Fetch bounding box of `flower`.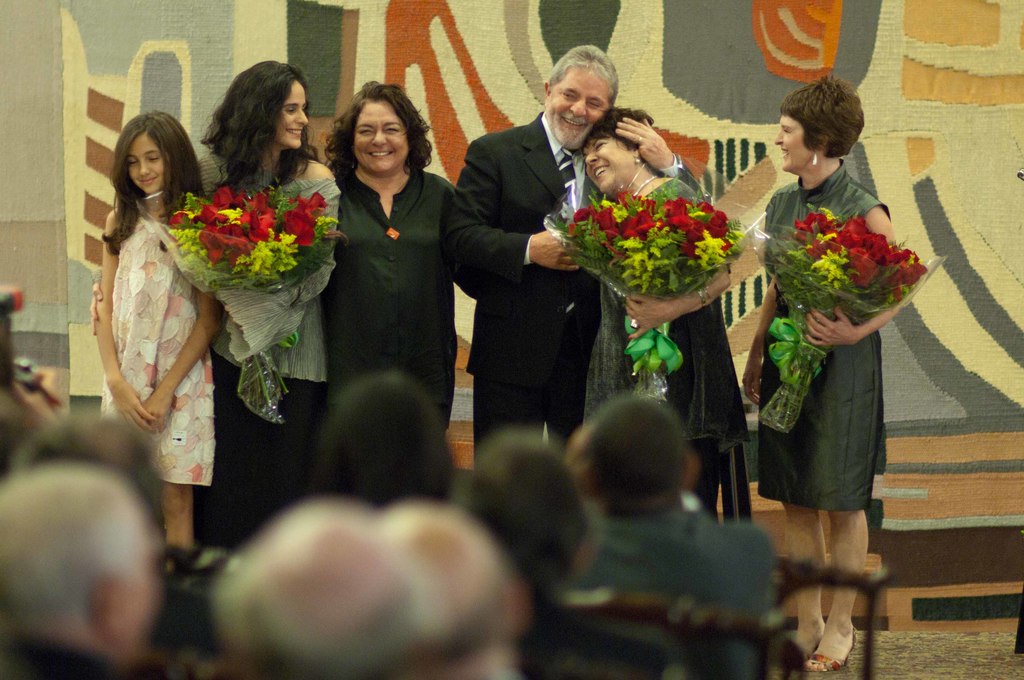
Bbox: box(201, 222, 234, 264).
